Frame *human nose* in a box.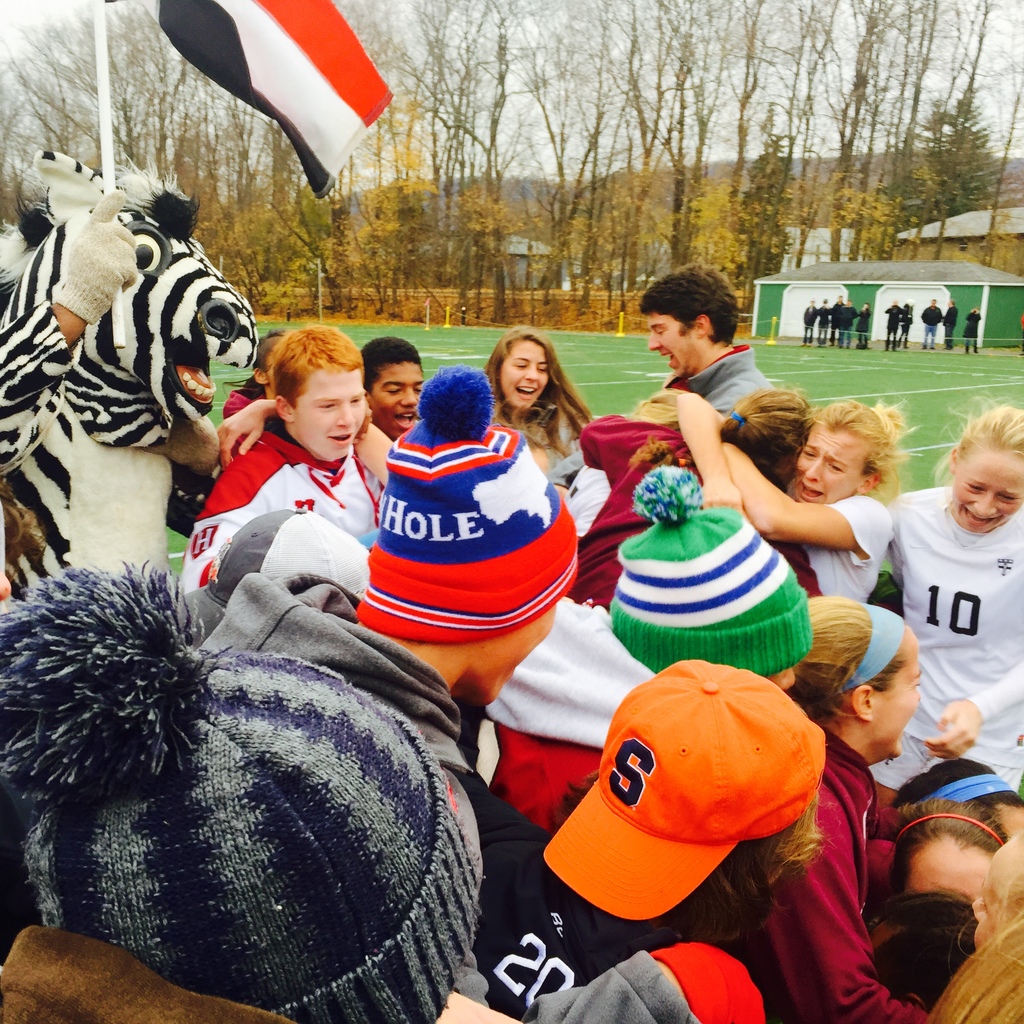
bbox=(975, 493, 1001, 517).
